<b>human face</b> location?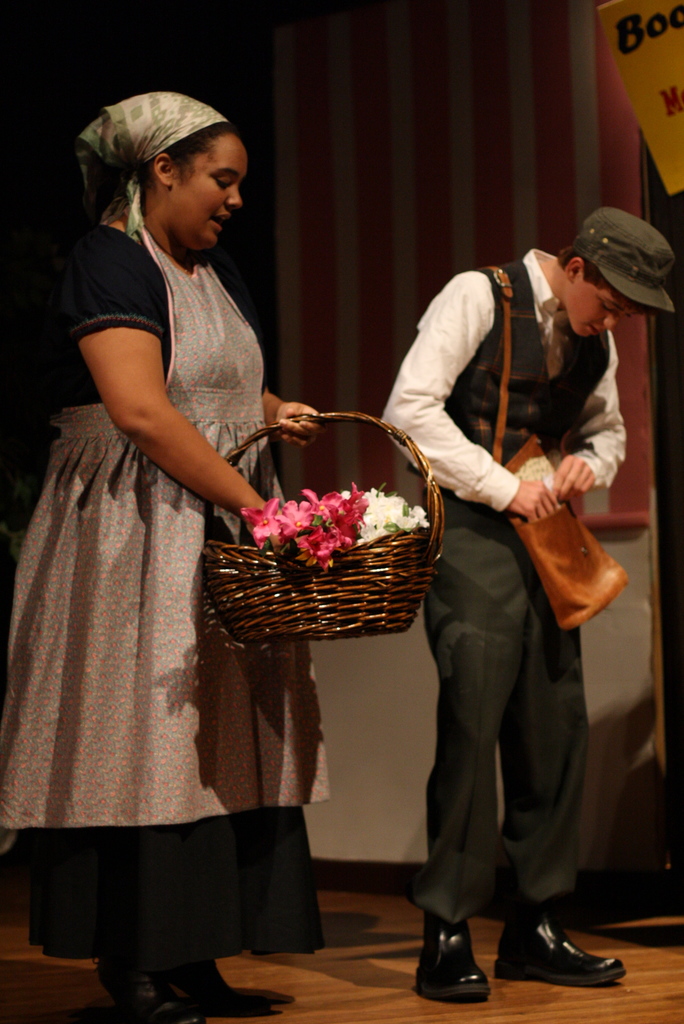
568 278 630 335
